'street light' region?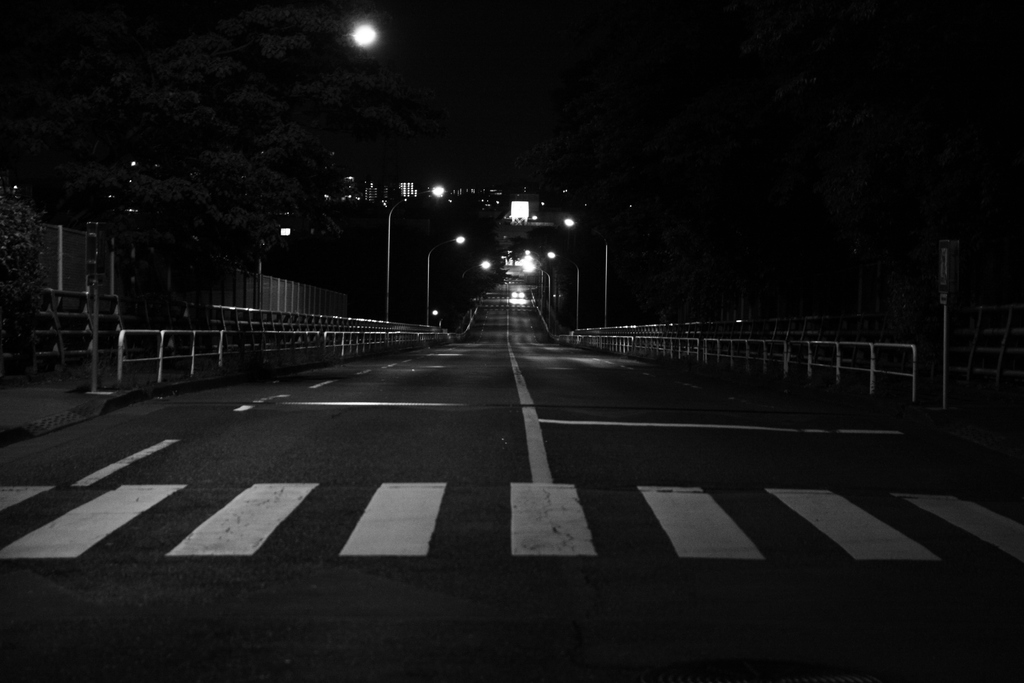
x1=543 y1=251 x2=582 y2=331
